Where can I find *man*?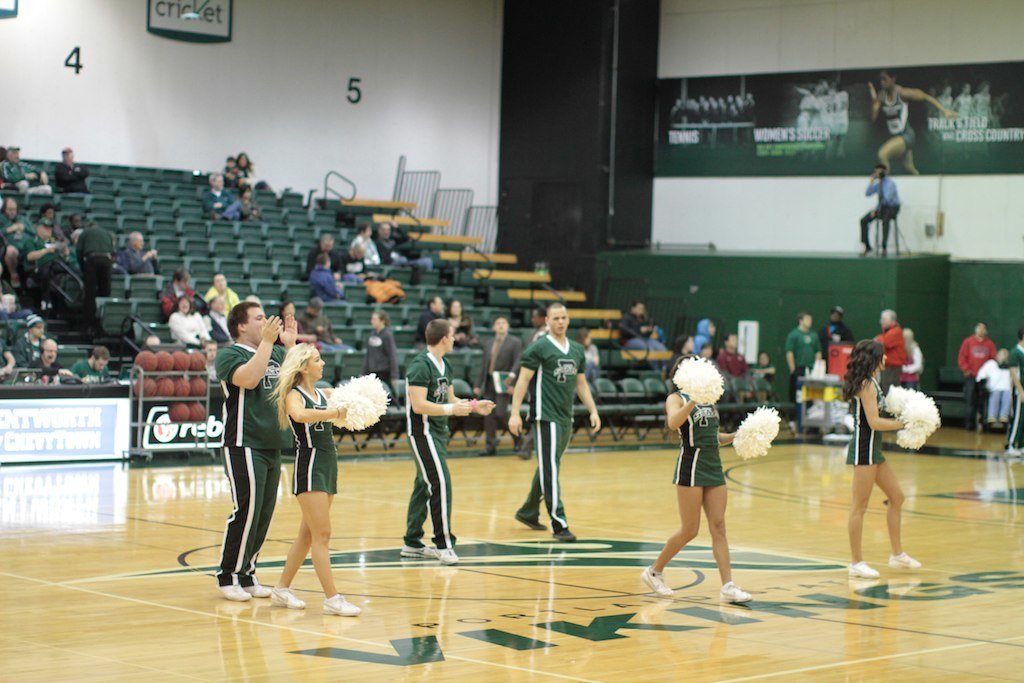
You can find it at {"x1": 311, "y1": 253, "x2": 344, "y2": 306}.
